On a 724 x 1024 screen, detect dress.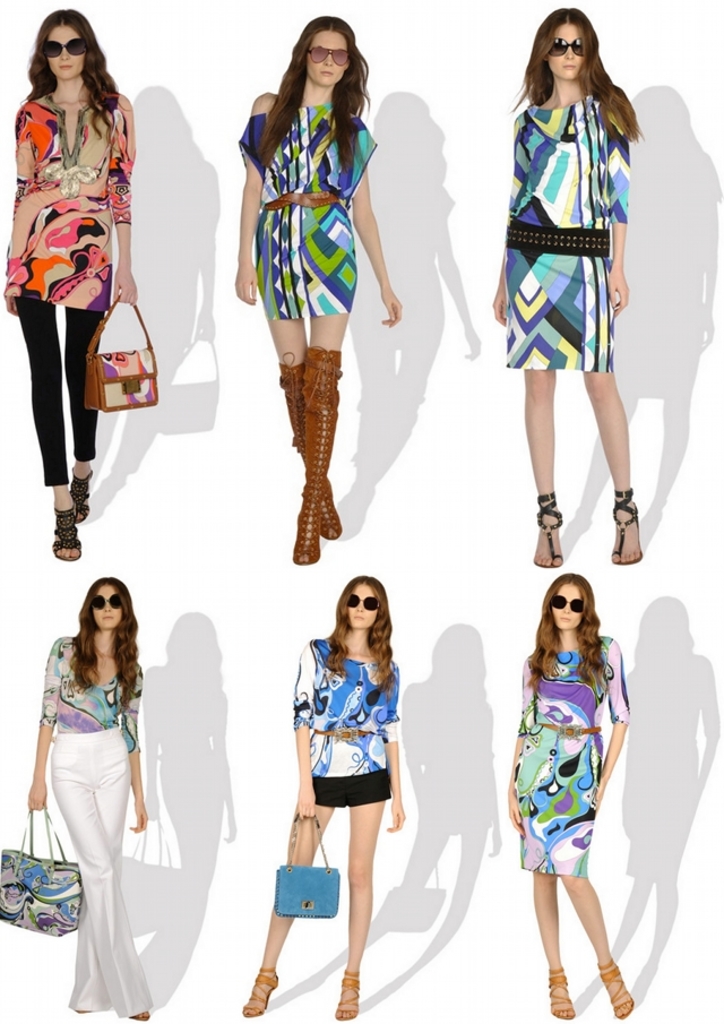
515 631 627 883.
